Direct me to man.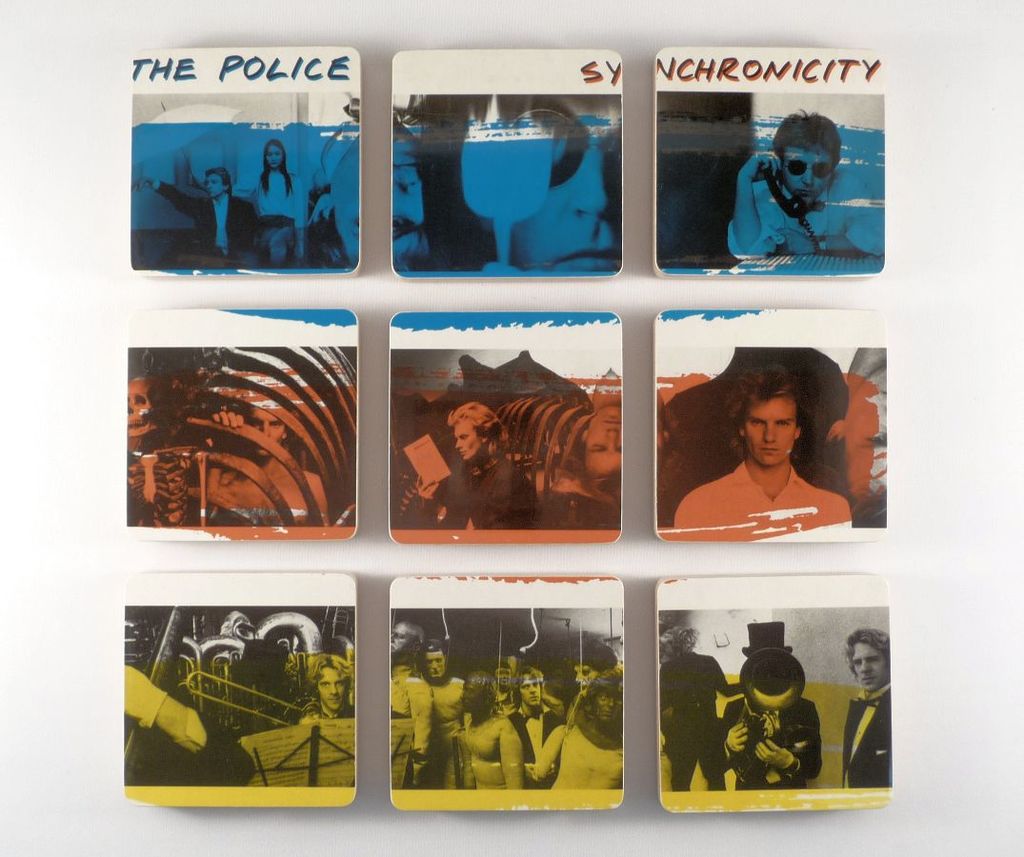
Direction: l=657, t=625, r=752, b=792.
